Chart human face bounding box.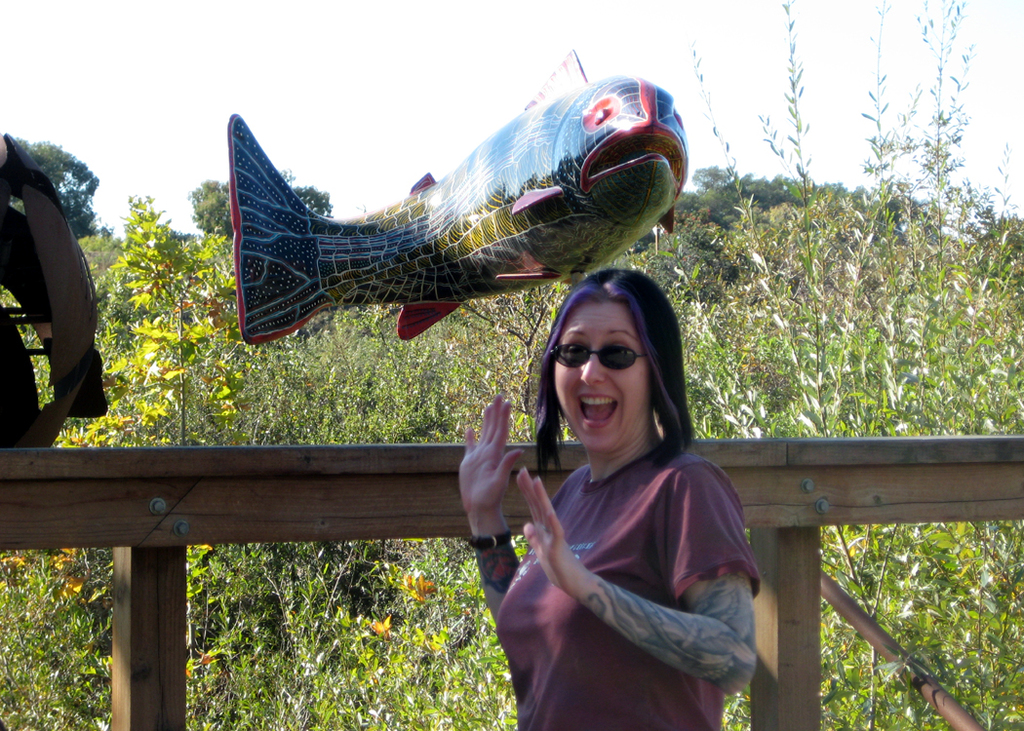
Charted: select_region(551, 300, 651, 459).
